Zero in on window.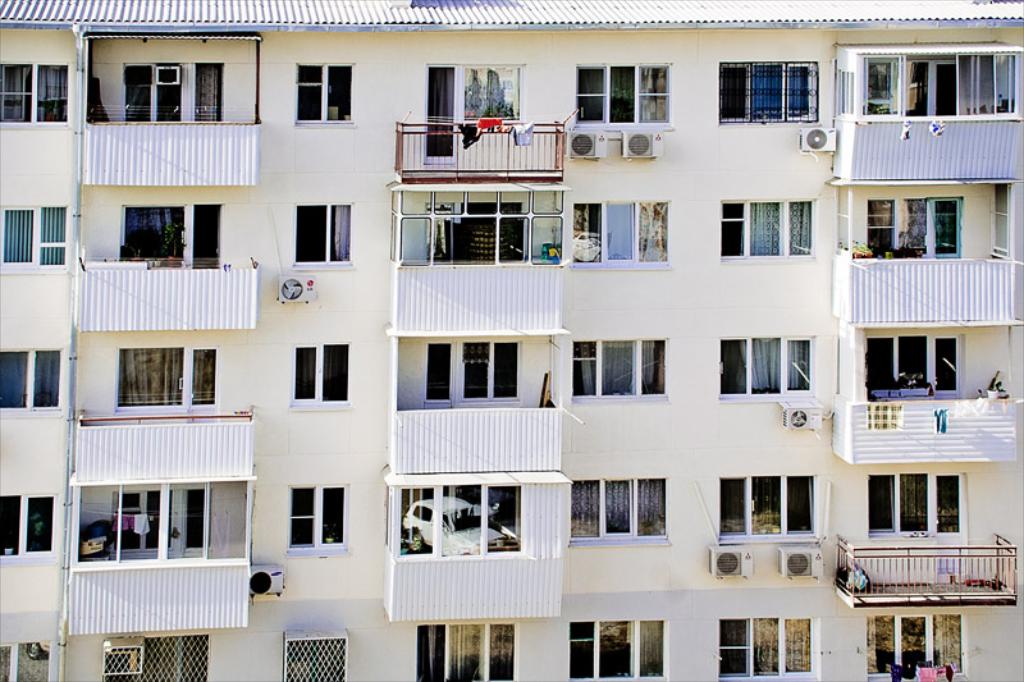
Zeroed in: (left=719, top=64, right=820, bottom=125).
